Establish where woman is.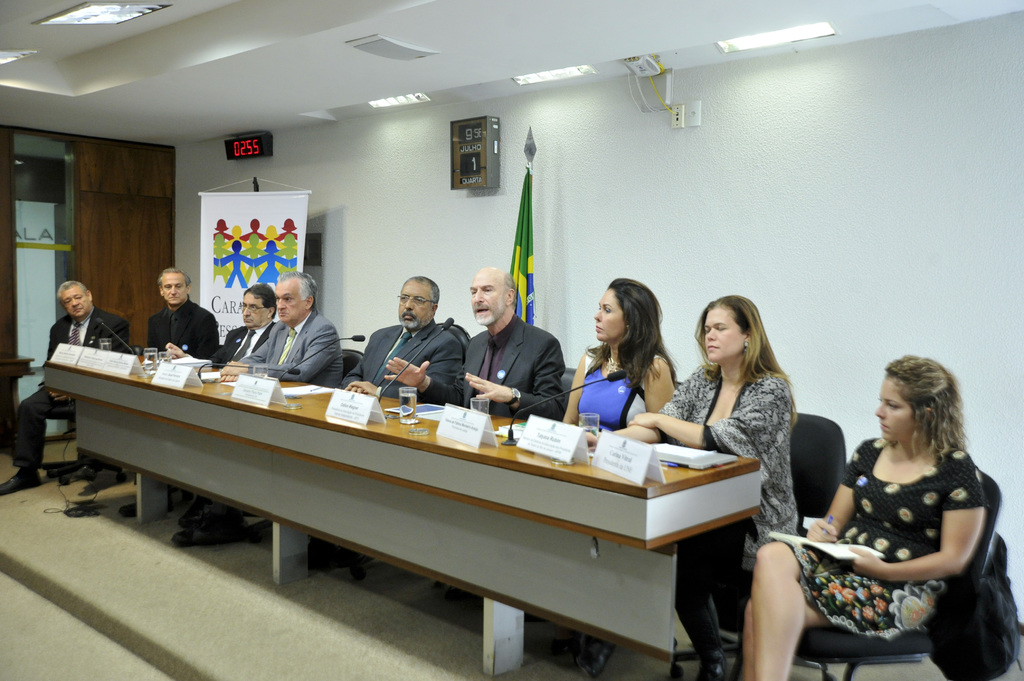
Established at Rect(783, 341, 1002, 667).
